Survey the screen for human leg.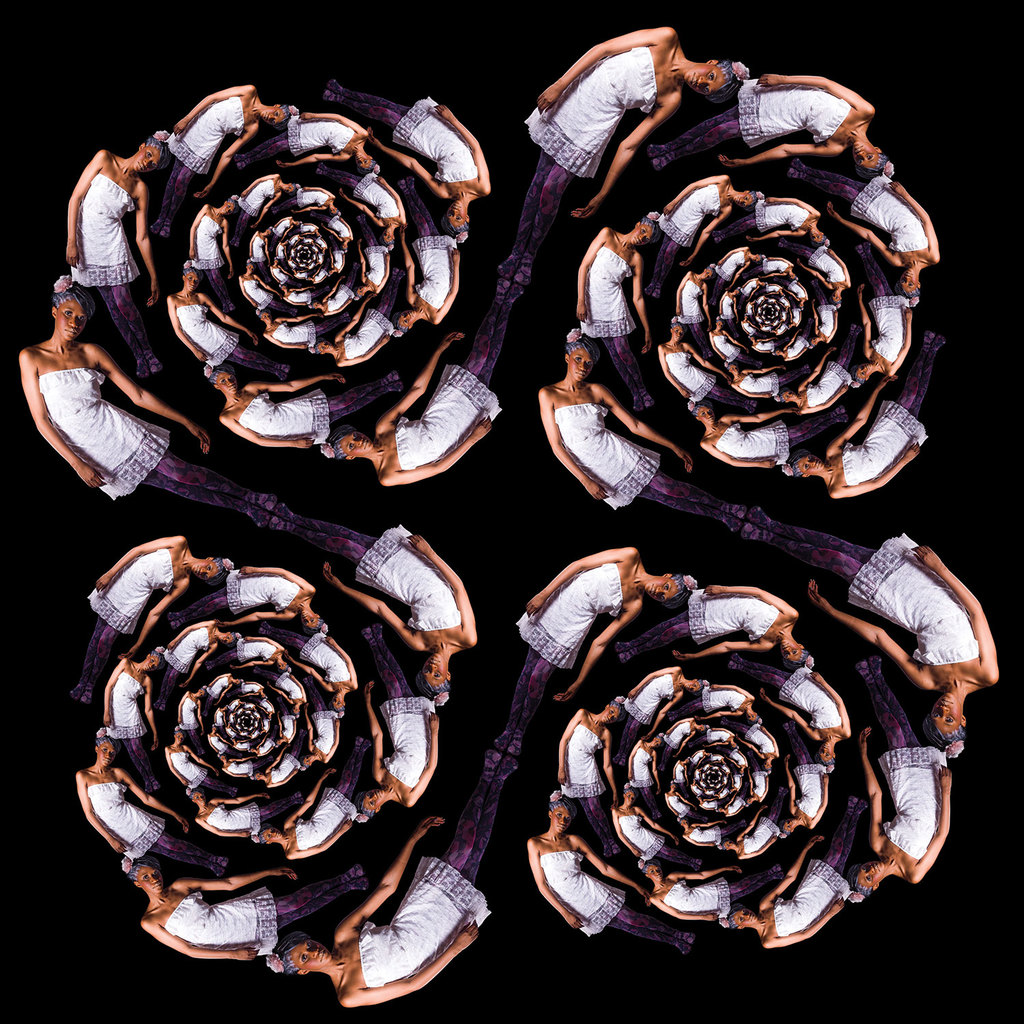
Survey found: bbox(575, 794, 623, 861).
